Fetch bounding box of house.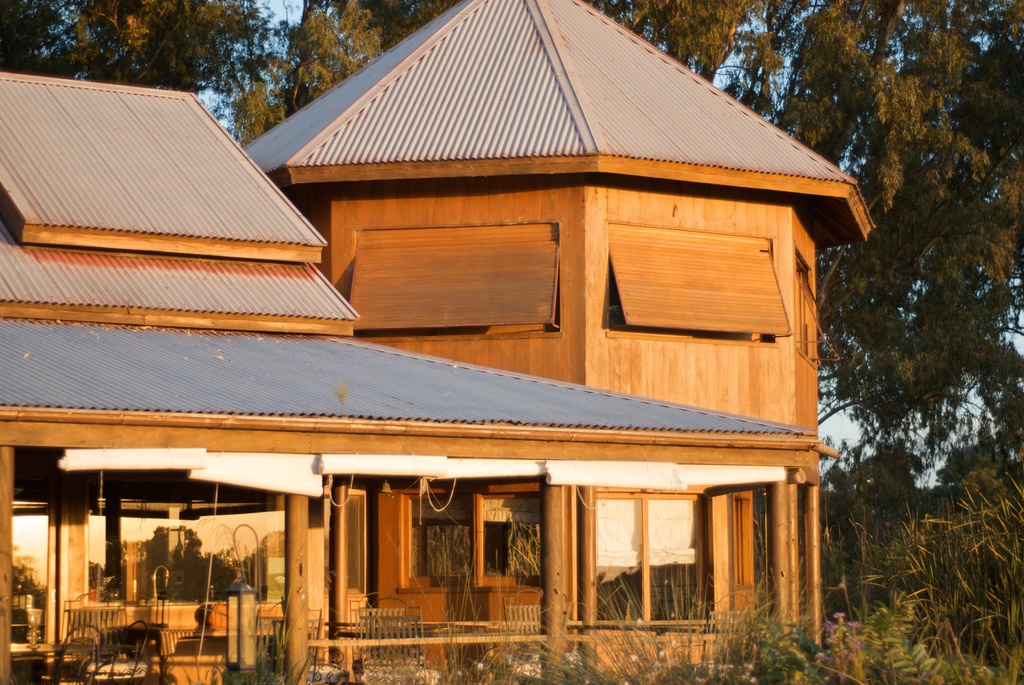
Bbox: (88,0,872,654).
